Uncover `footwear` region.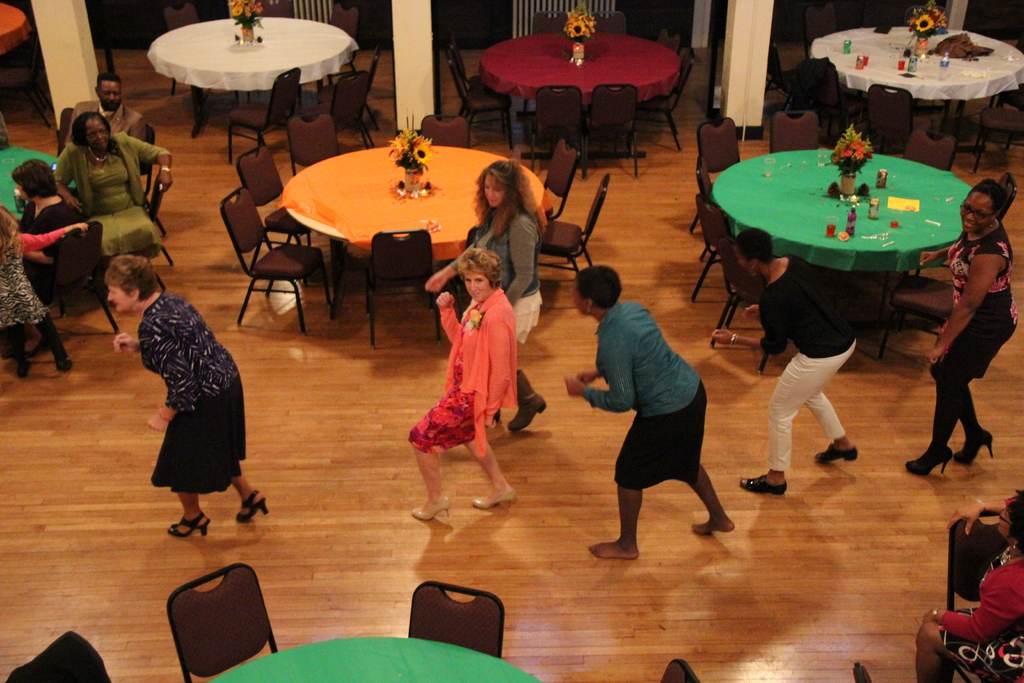
Uncovered: <bbox>506, 366, 548, 431</bbox>.
